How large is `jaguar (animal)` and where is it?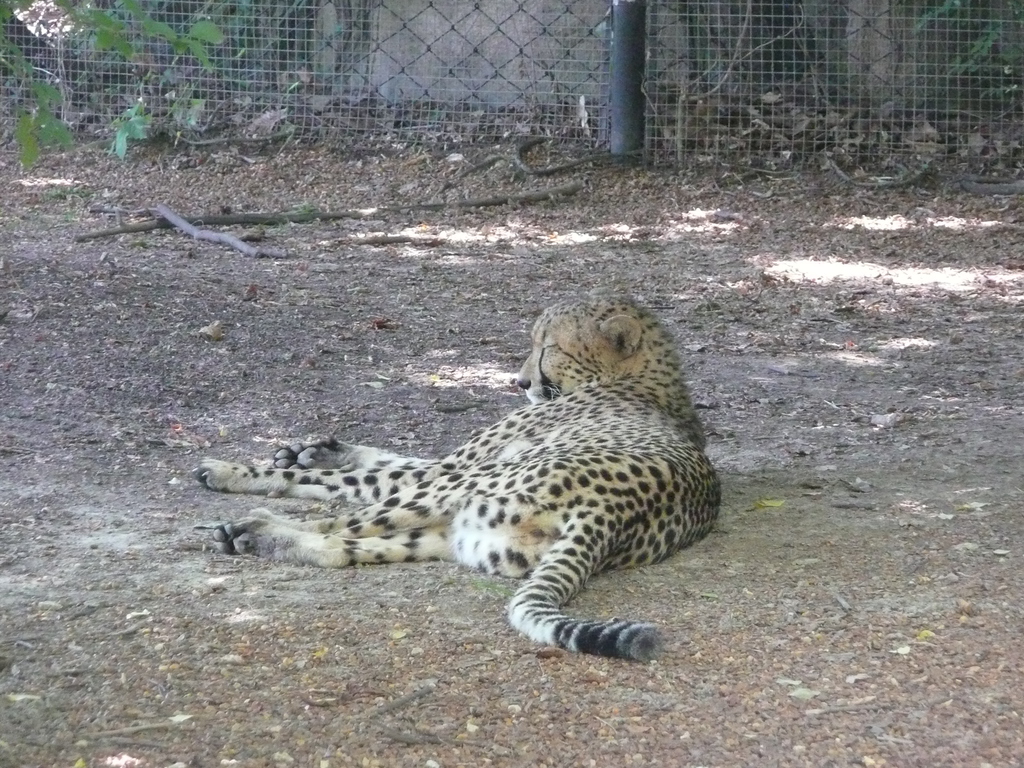
Bounding box: crop(193, 291, 724, 657).
